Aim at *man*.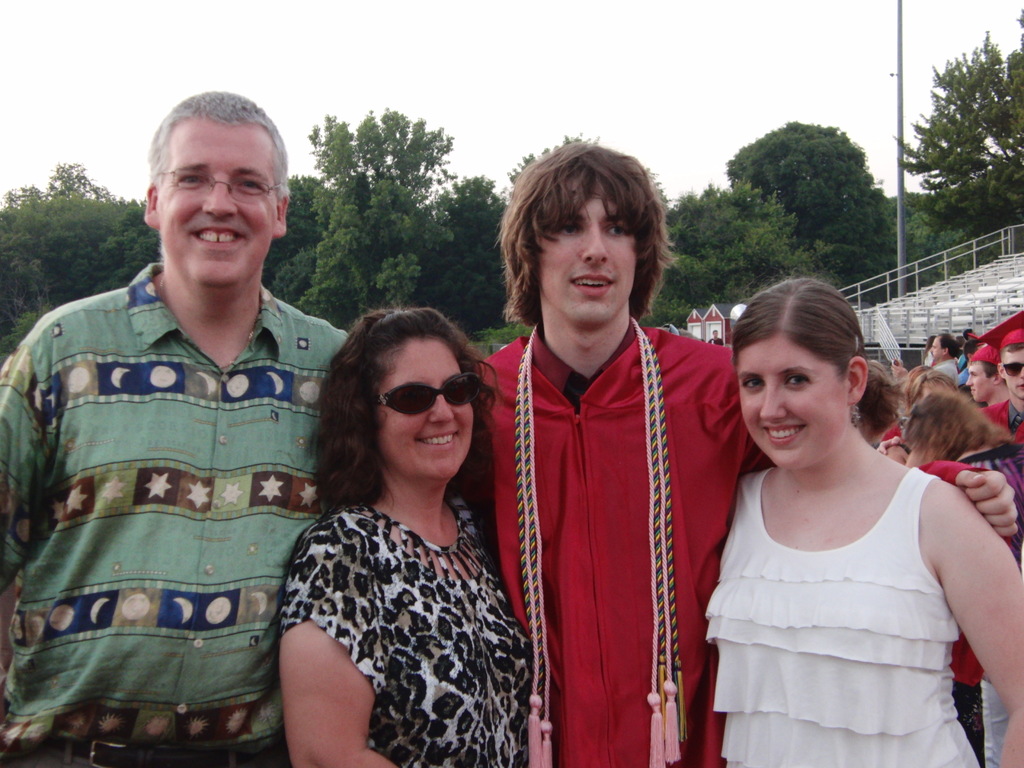
Aimed at box(980, 315, 1023, 447).
